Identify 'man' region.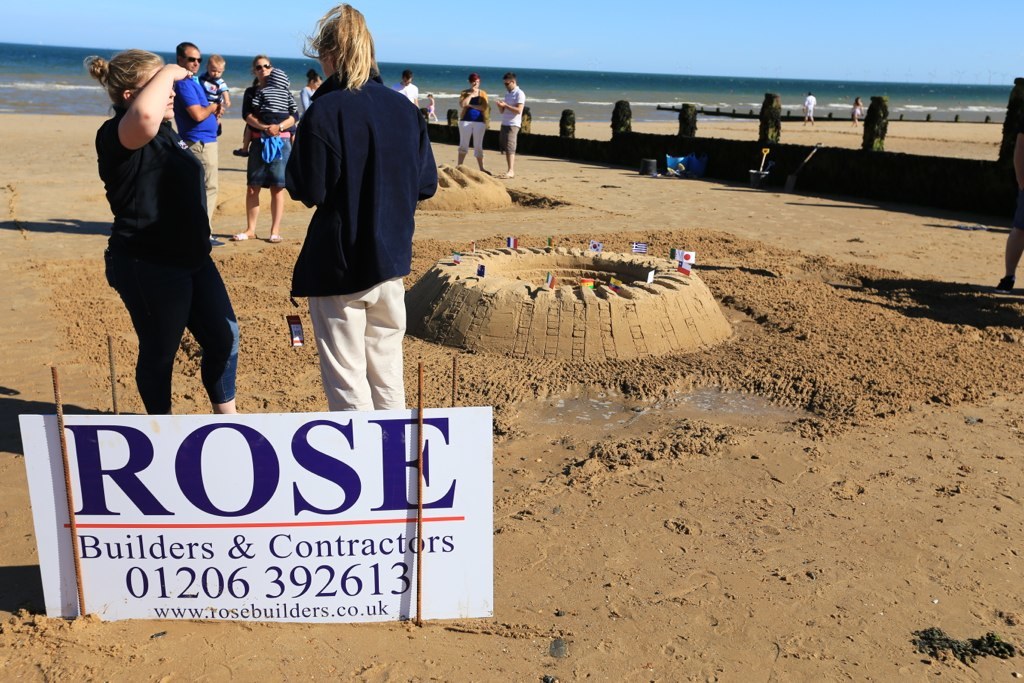
Region: l=387, t=74, r=418, b=102.
